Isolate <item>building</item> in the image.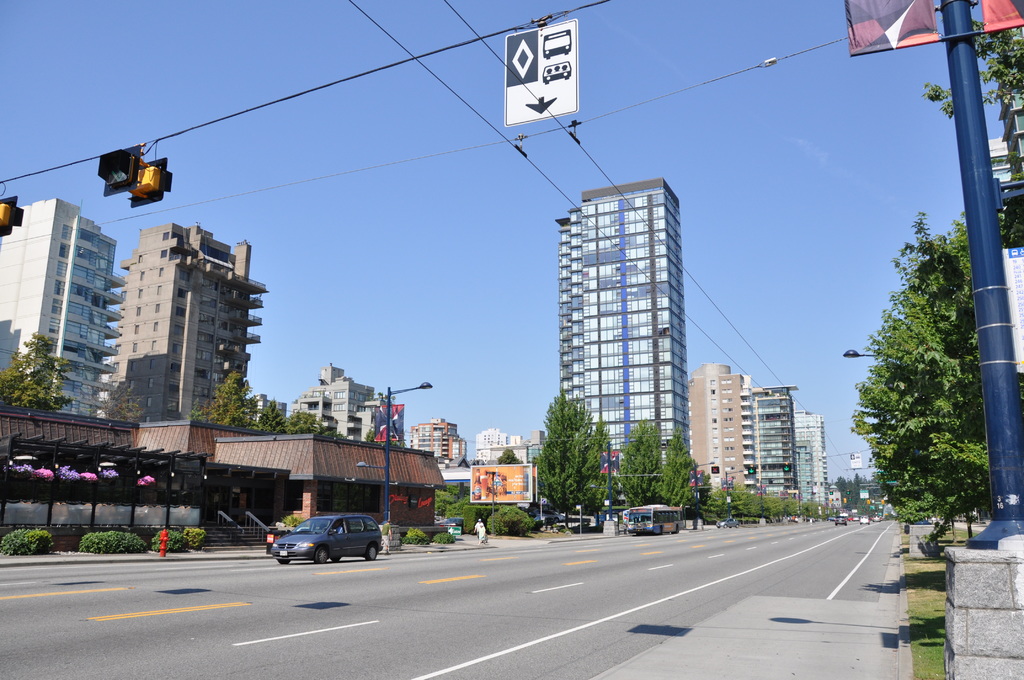
Isolated region: crop(411, 419, 465, 460).
